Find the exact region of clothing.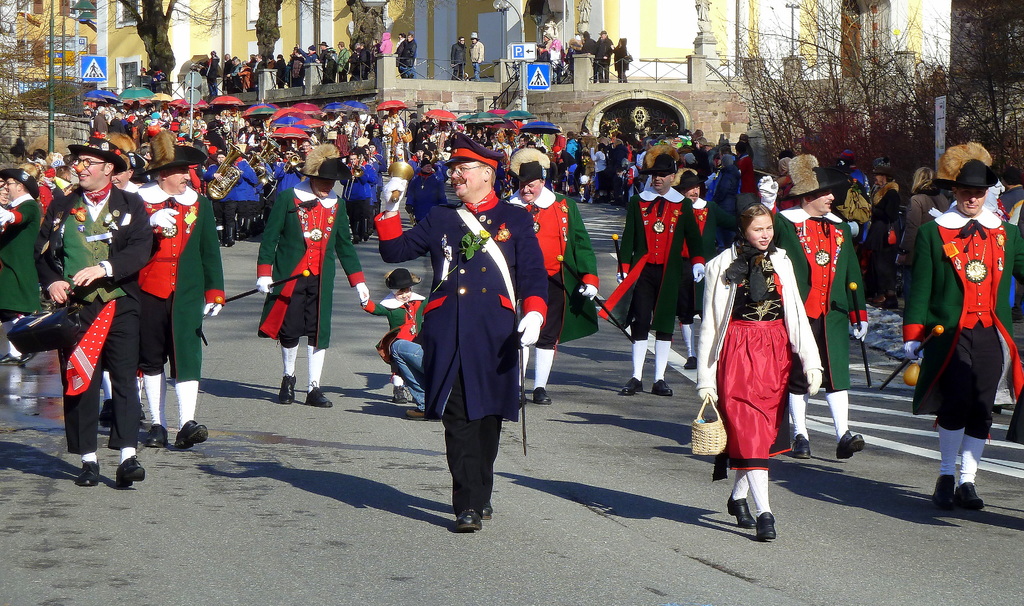
Exact region: {"x1": 134, "y1": 167, "x2": 237, "y2": 428}.
